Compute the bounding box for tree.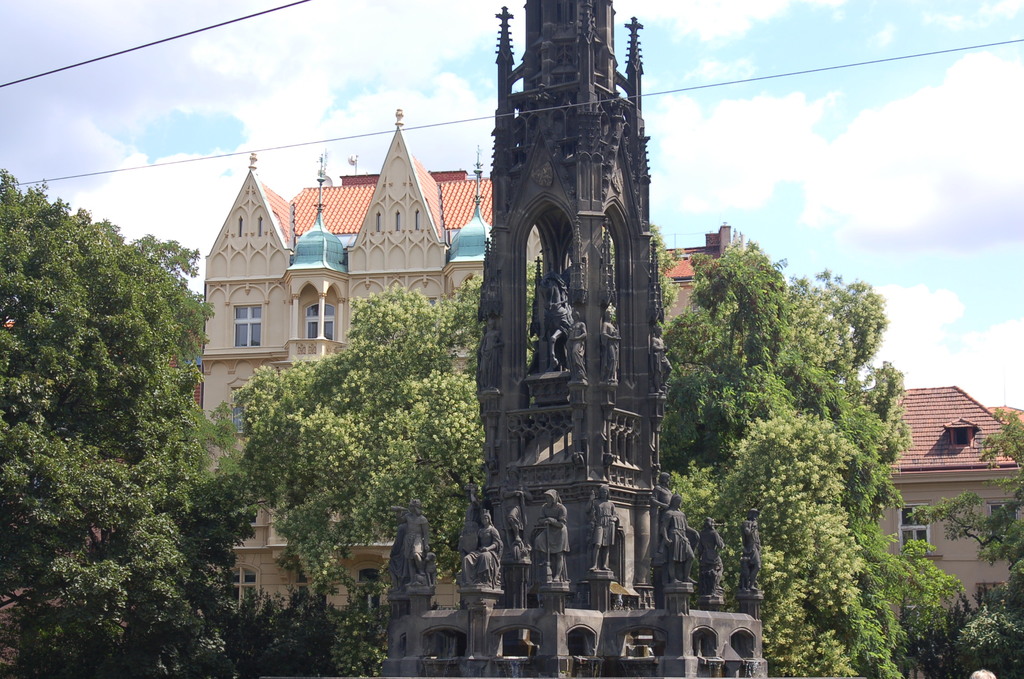
(x1=904, y1=399, x2=1023, y2=678).
